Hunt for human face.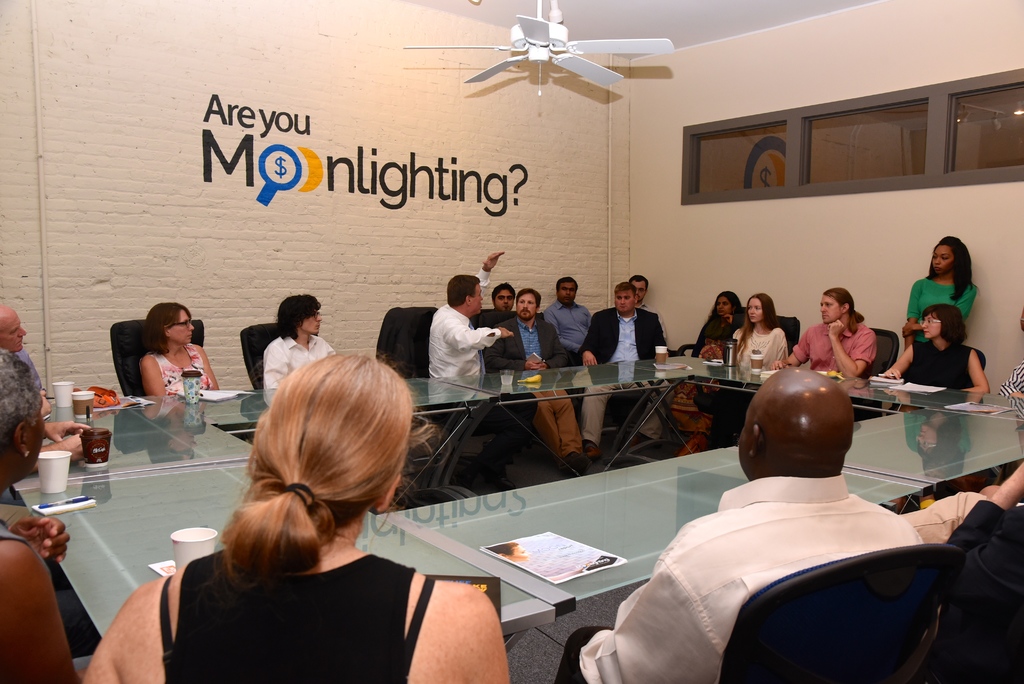
Hunted down at (left=497, top=292, right=512, bottom=312).
